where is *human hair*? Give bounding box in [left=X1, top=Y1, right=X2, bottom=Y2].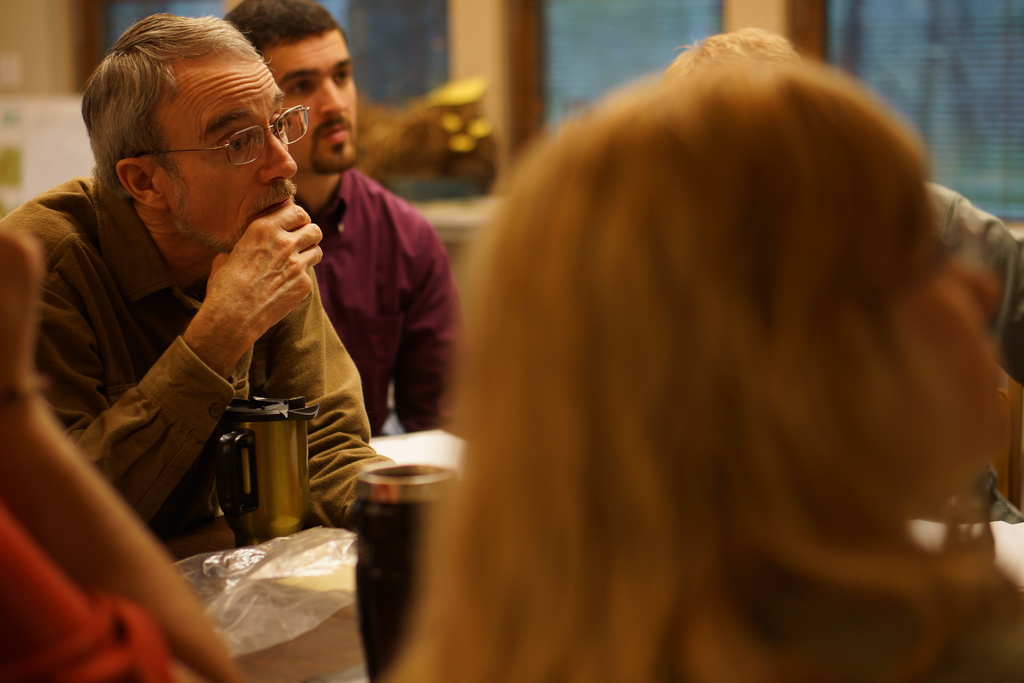
[left=70, top=16, right=263, bottom=201].
